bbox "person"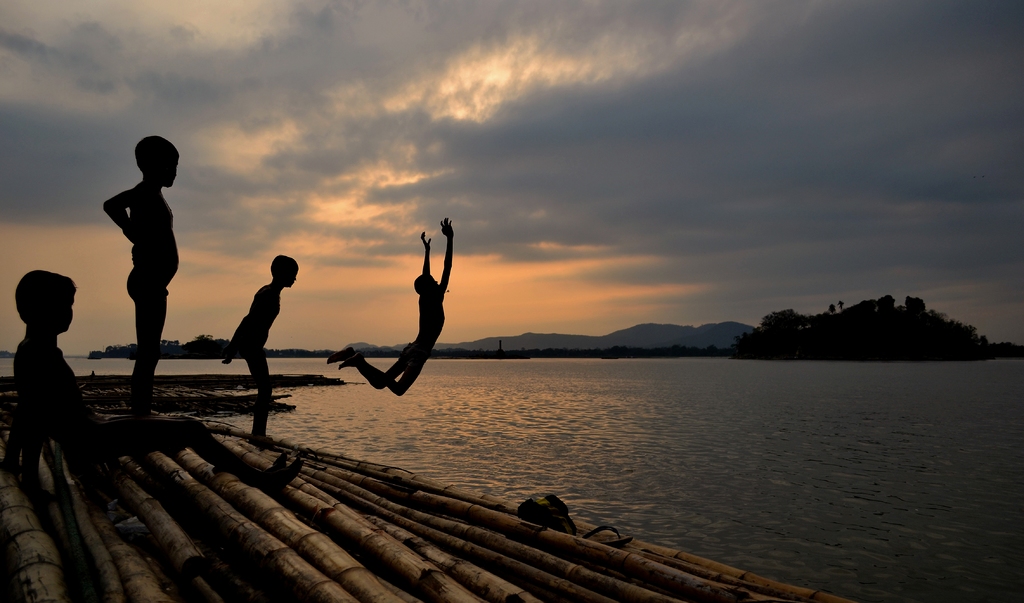
<box>97,136,188,417</box>
